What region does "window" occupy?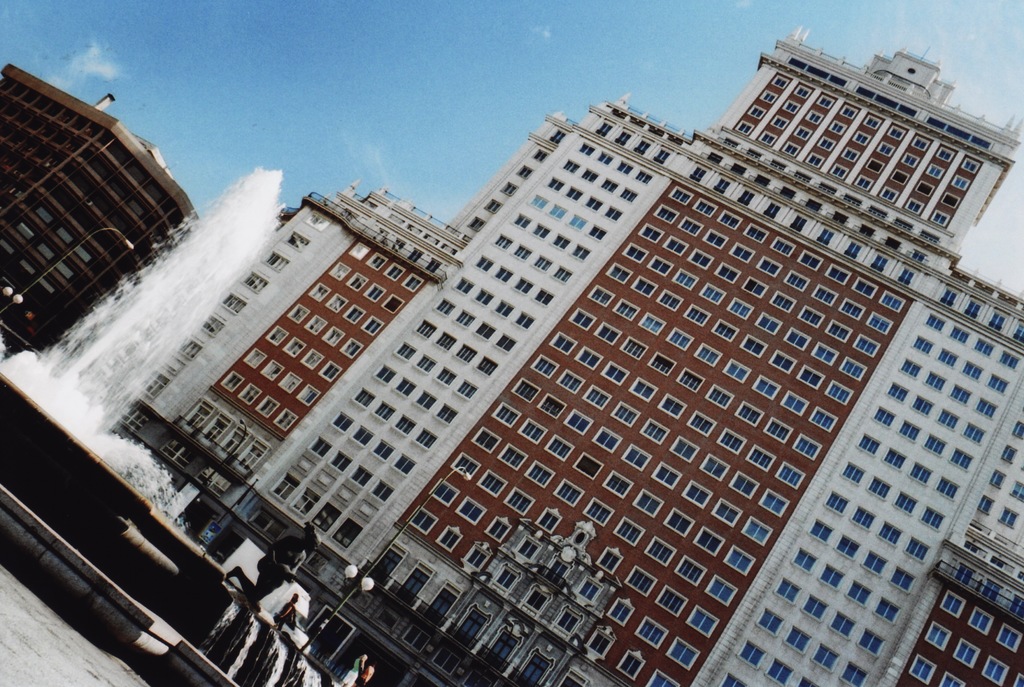
<bbox>607, 259, 627, 282</bbox>.
